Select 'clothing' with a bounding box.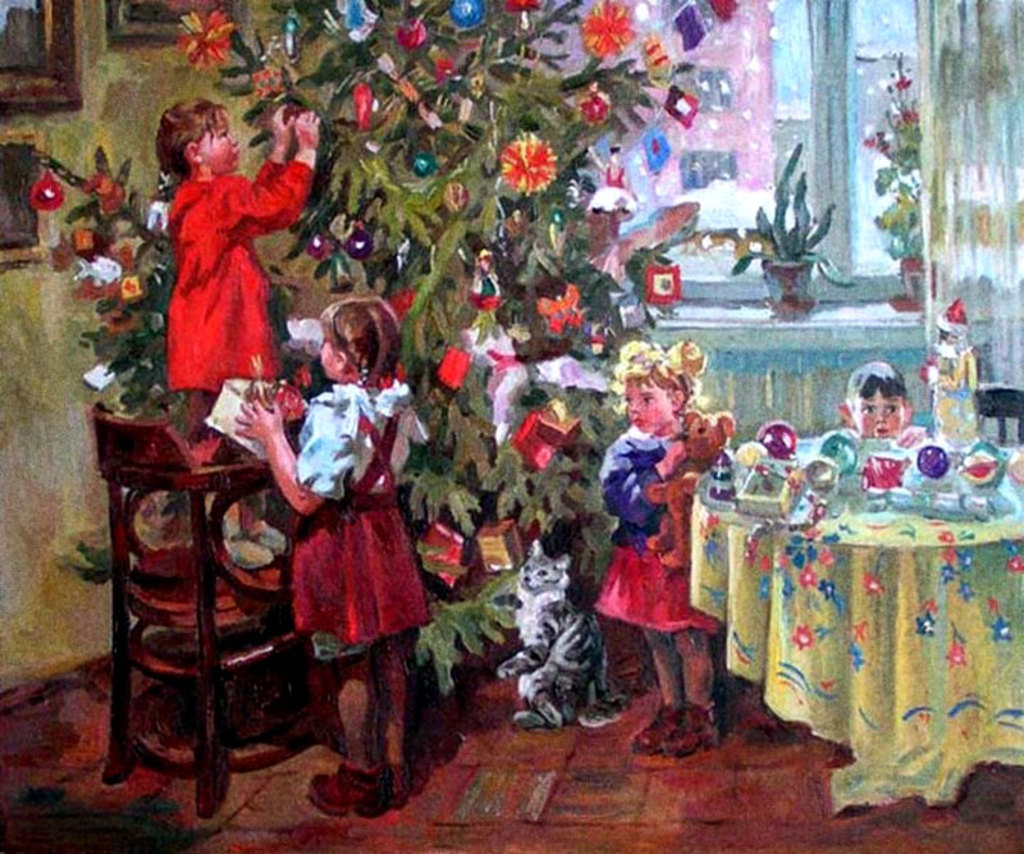
select_region(165, 157, 311, 392).
